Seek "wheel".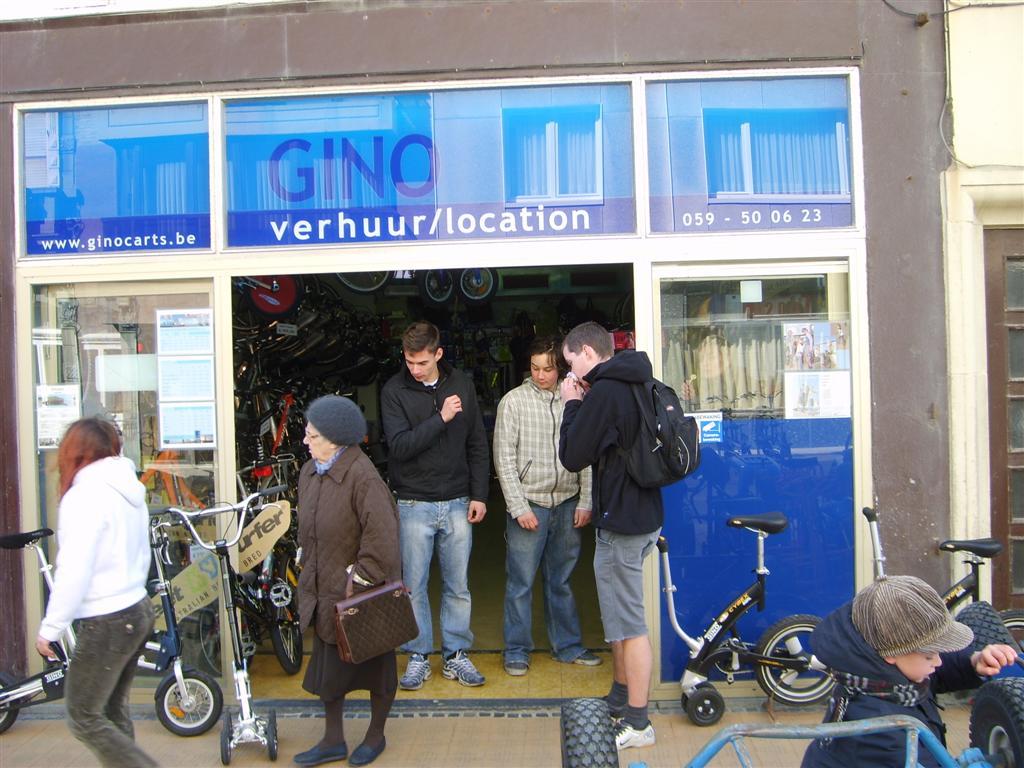
bbox=(961, 670, 1023, 767).
